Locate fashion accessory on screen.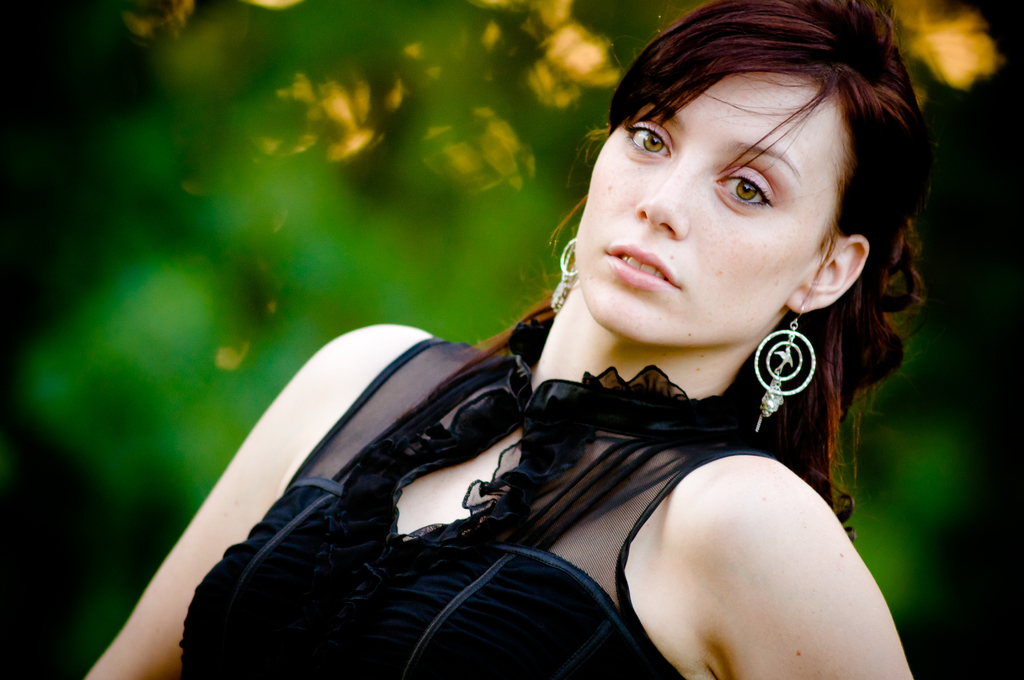
On screen at [550, 239, 579, 310].
